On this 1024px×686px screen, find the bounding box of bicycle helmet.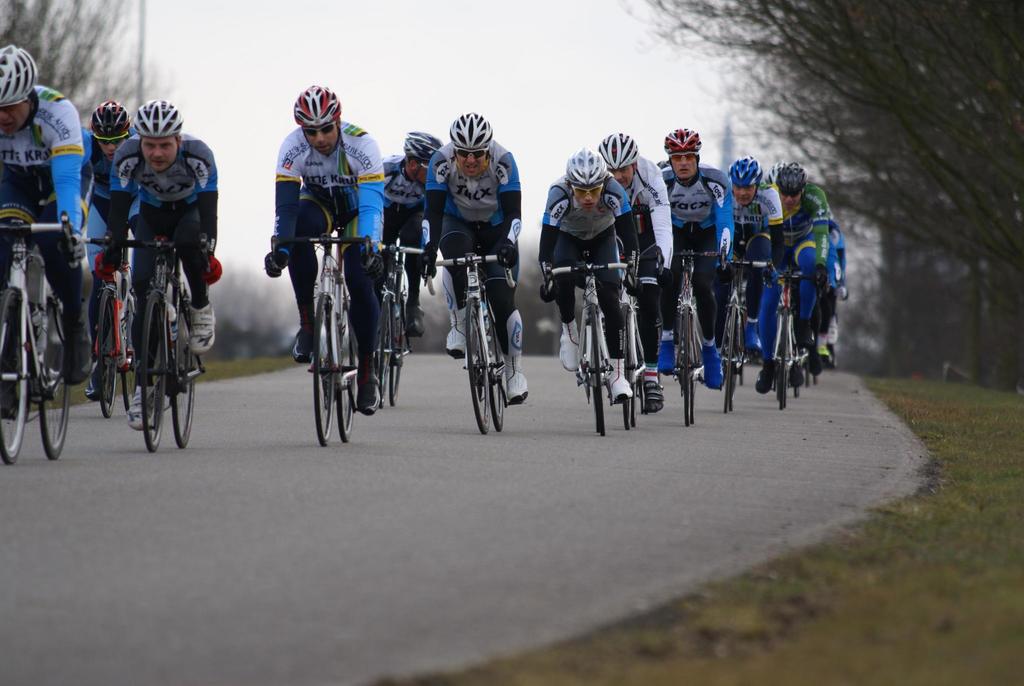
Bounding box: [x1=774, y1=158, x2=806, y2=193].
